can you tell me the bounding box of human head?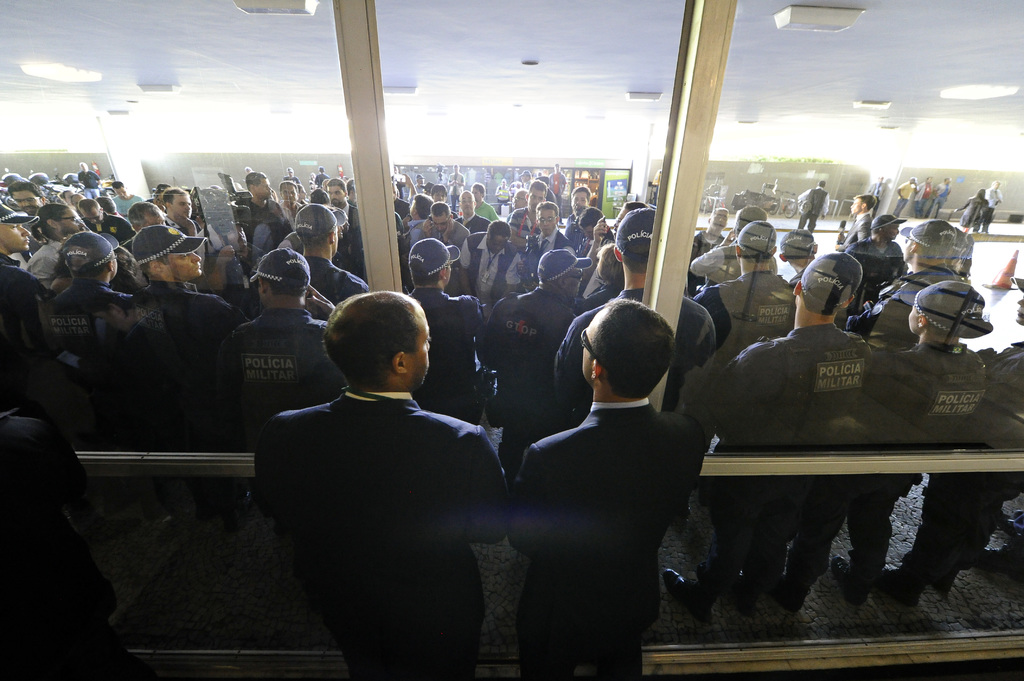
{"left": 416, "top": 171, "right": 426, "bottom": 186}.
